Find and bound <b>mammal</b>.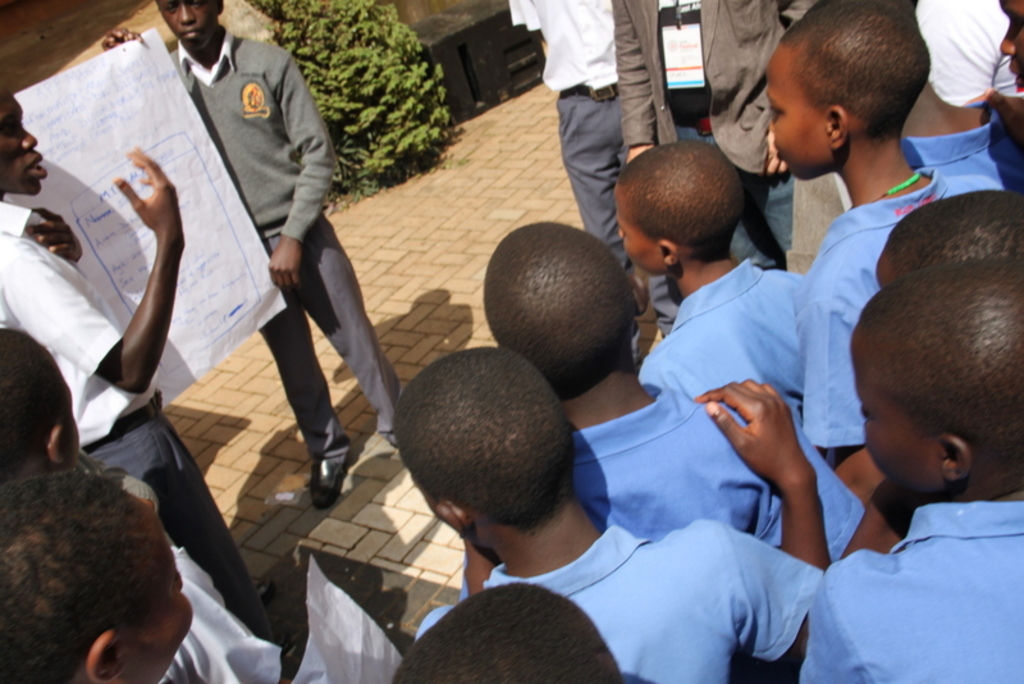
Bound: 413 347 822 683.
